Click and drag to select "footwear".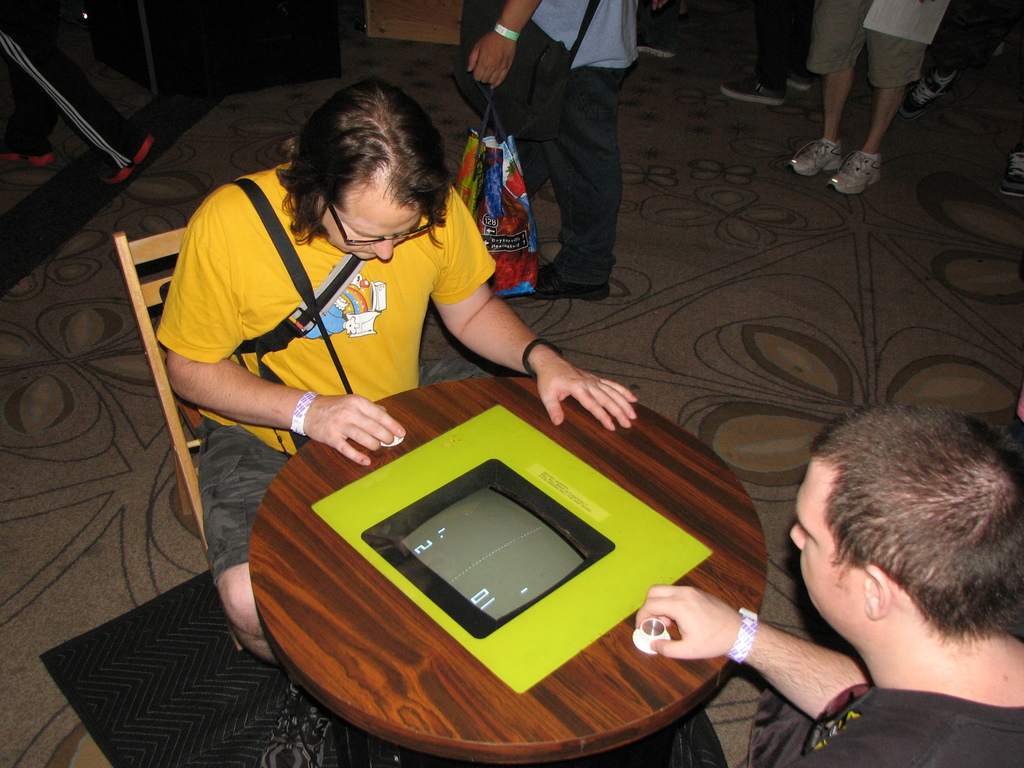
Selection: <bbox>752, 58, 810, 93</bbox>.
